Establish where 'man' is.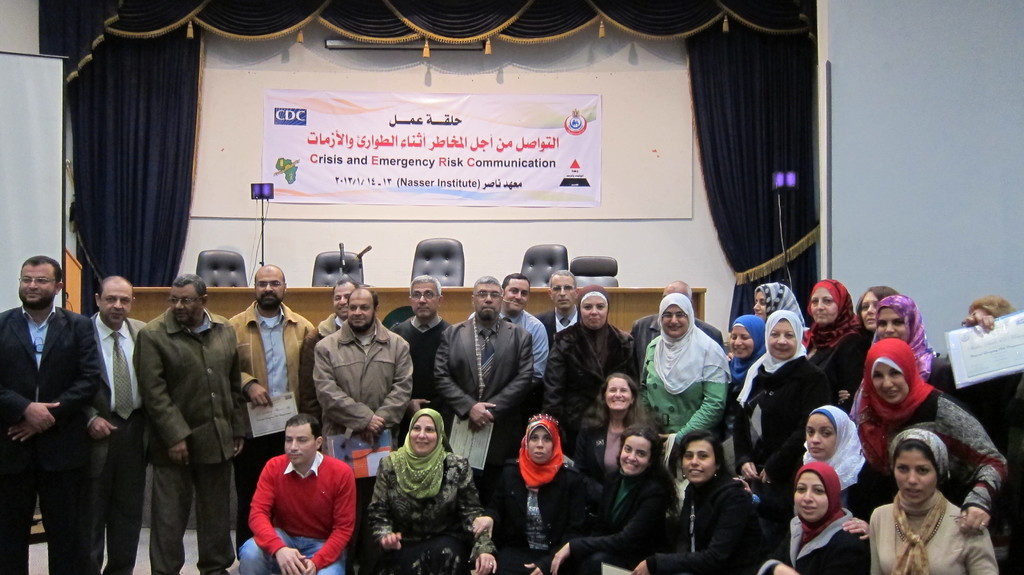
Established at [x1=435, y1=273, x2=532, y2=574].
